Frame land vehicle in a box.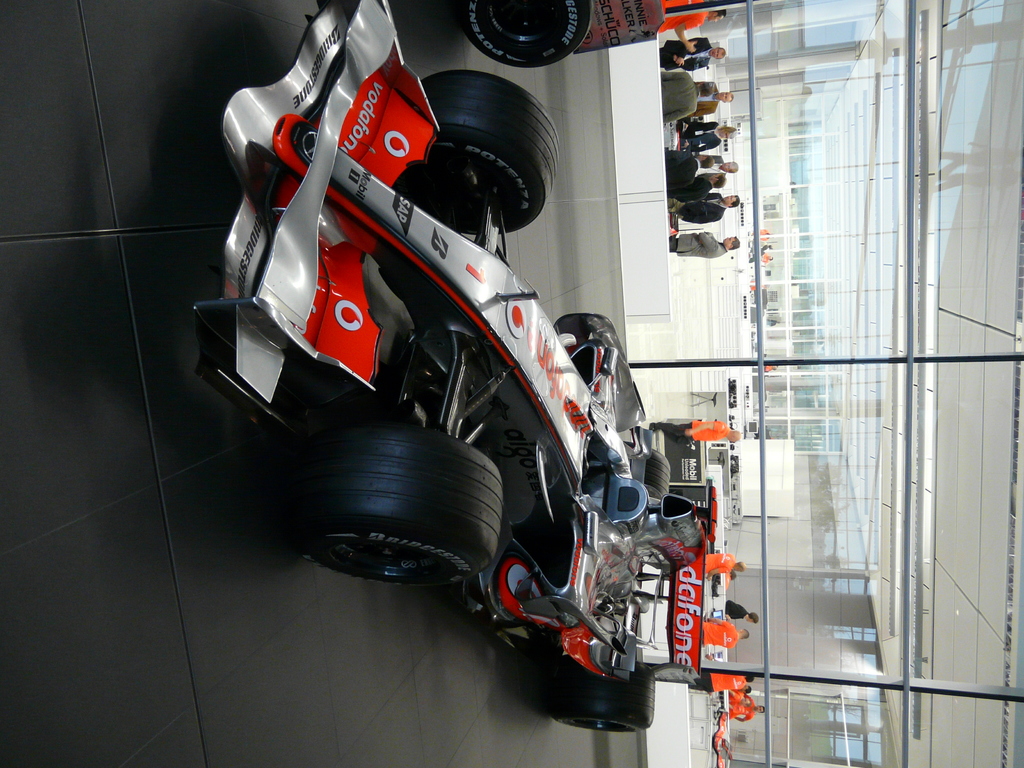
detection(457, 0, 670, 71).
